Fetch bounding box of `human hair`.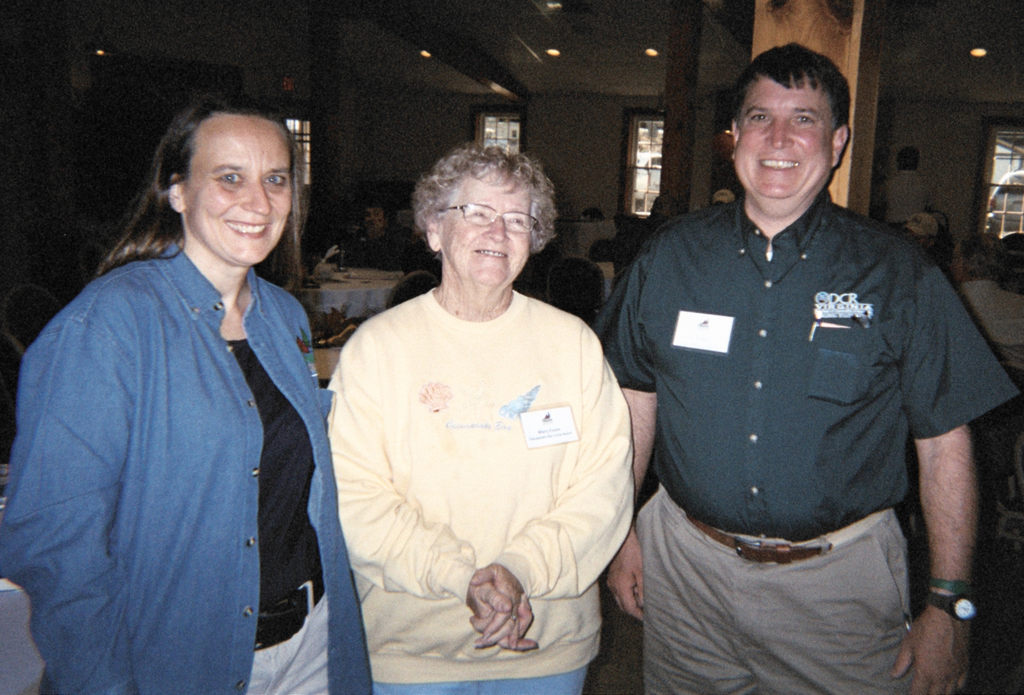
Bbox: Rect(97, 95, 308, 294).
